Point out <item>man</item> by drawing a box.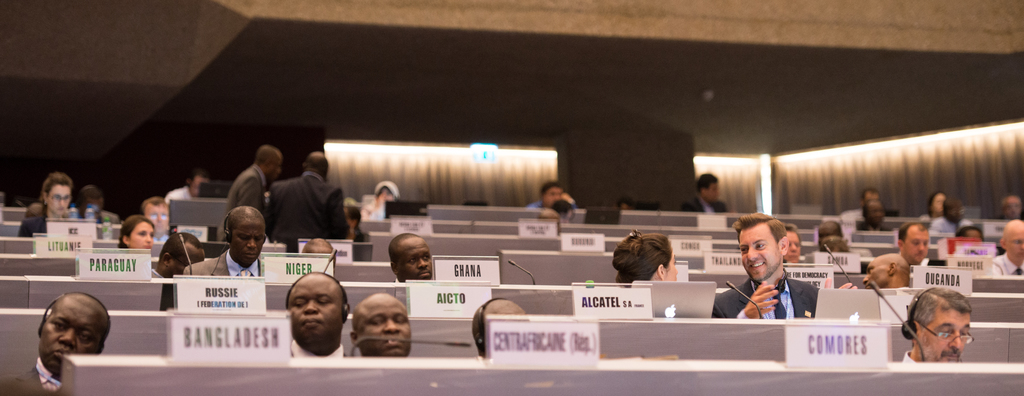
left=723, top=212, right=803, bottom=326.
